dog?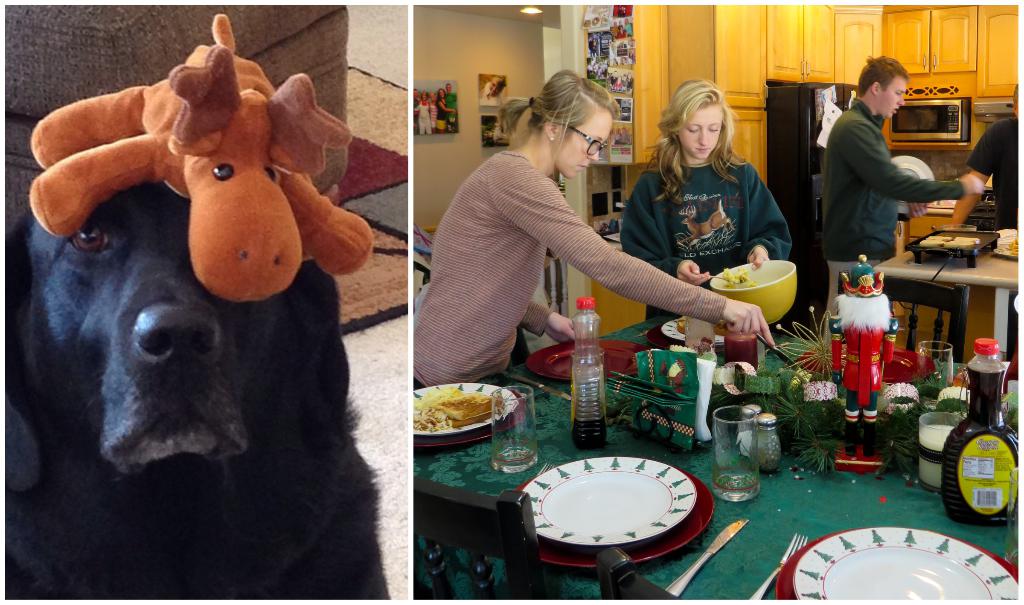
box=[5, 182, 391, 600]
